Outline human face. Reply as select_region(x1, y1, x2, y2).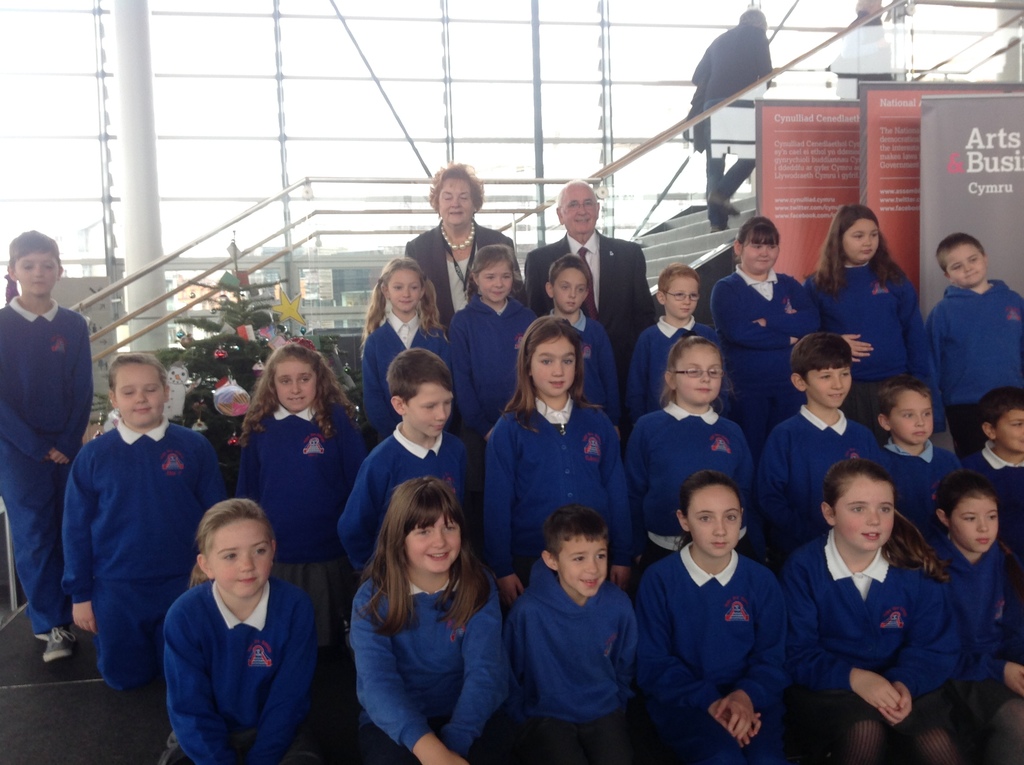
select_region(527, 339, 575, 393).
